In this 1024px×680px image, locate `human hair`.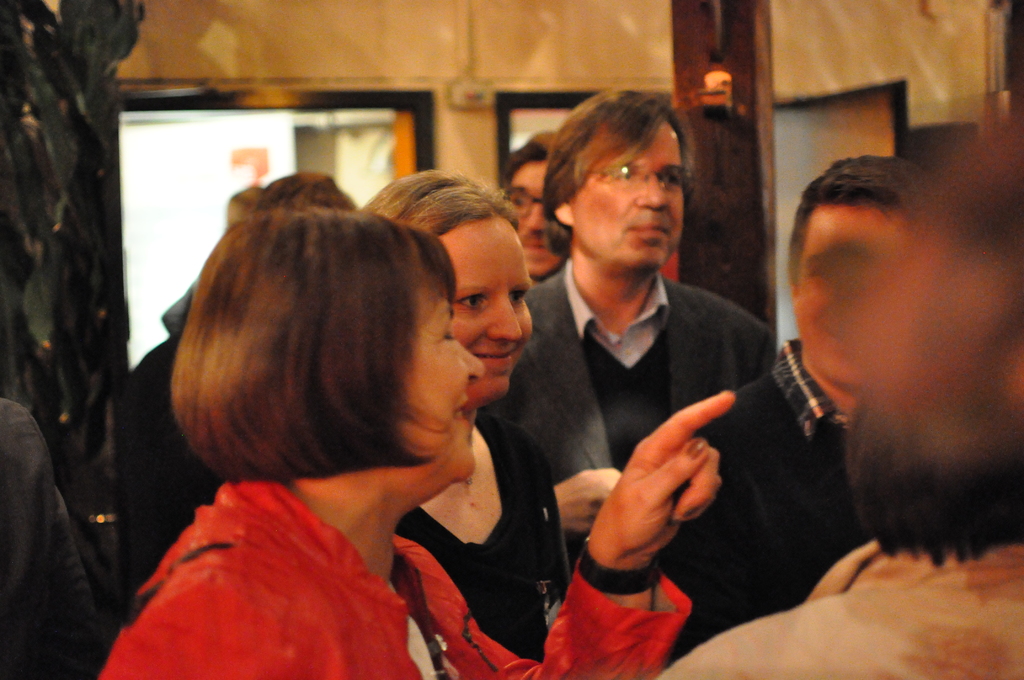
Bounding box: box(252, 170, 359, 216).
